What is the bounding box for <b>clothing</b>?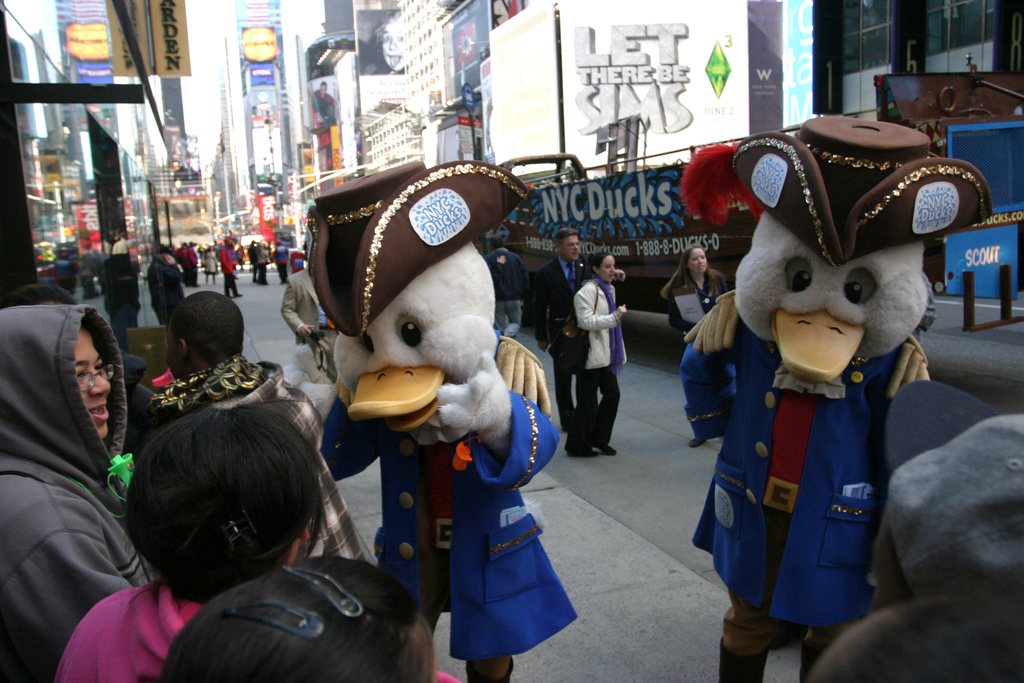
250:244:274:284.
